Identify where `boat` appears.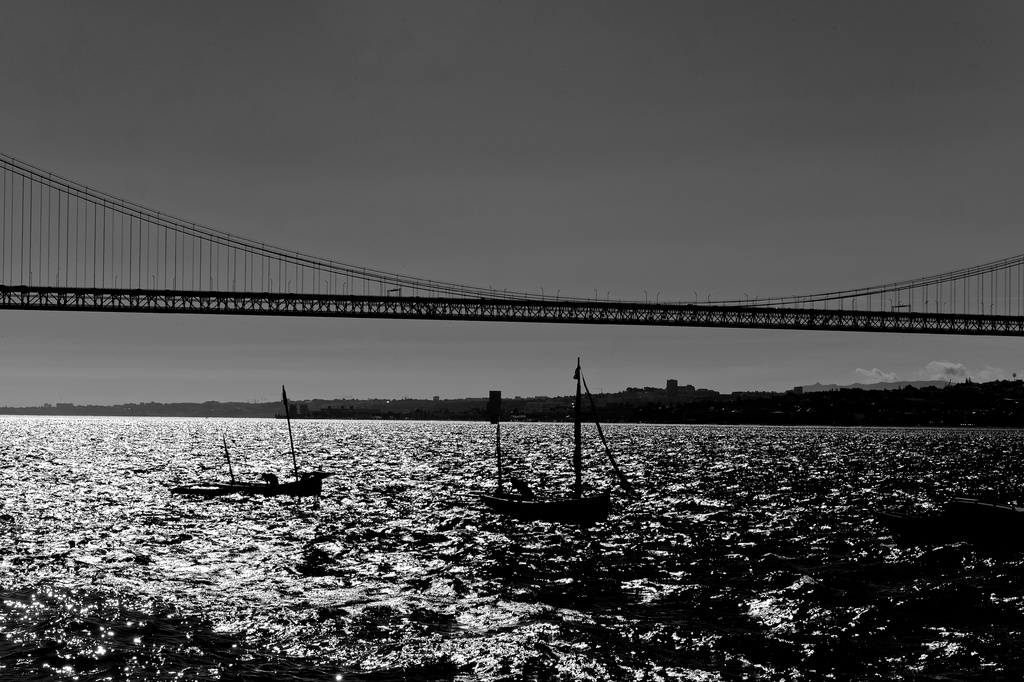
Appears at [176,414,337,512].
